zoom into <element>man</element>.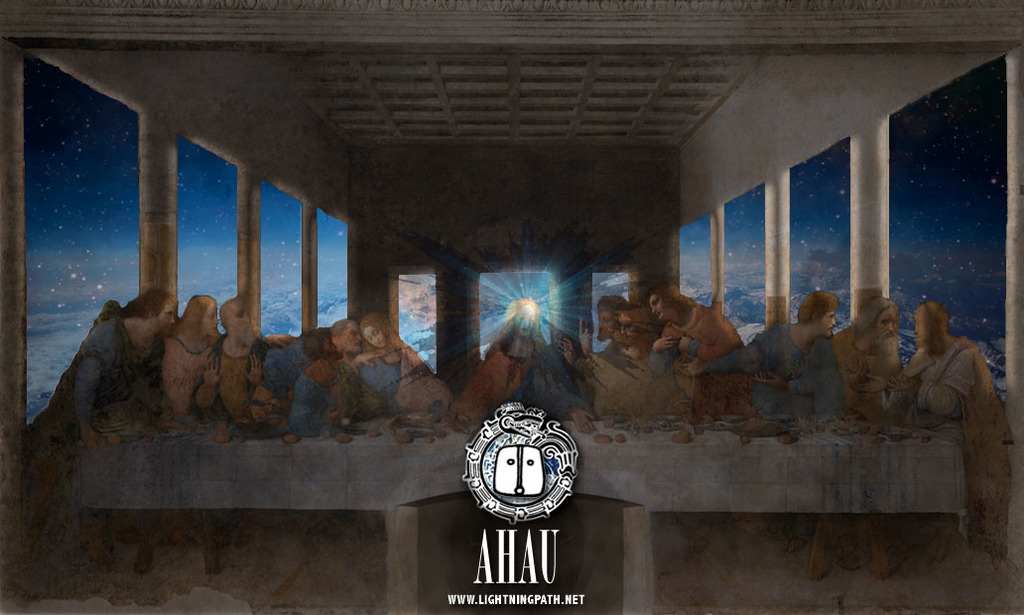
Zoom target: (673,293,845,433).
